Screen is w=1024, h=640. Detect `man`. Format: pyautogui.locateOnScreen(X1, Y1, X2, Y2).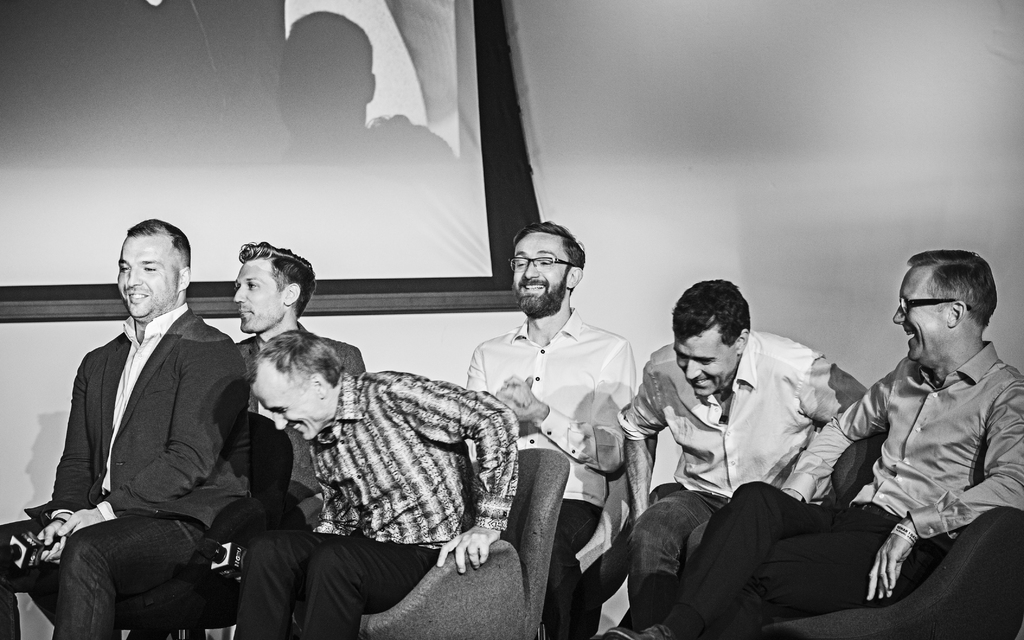
pyautogui.locateOnScreen(230, 244, 366, 494).
